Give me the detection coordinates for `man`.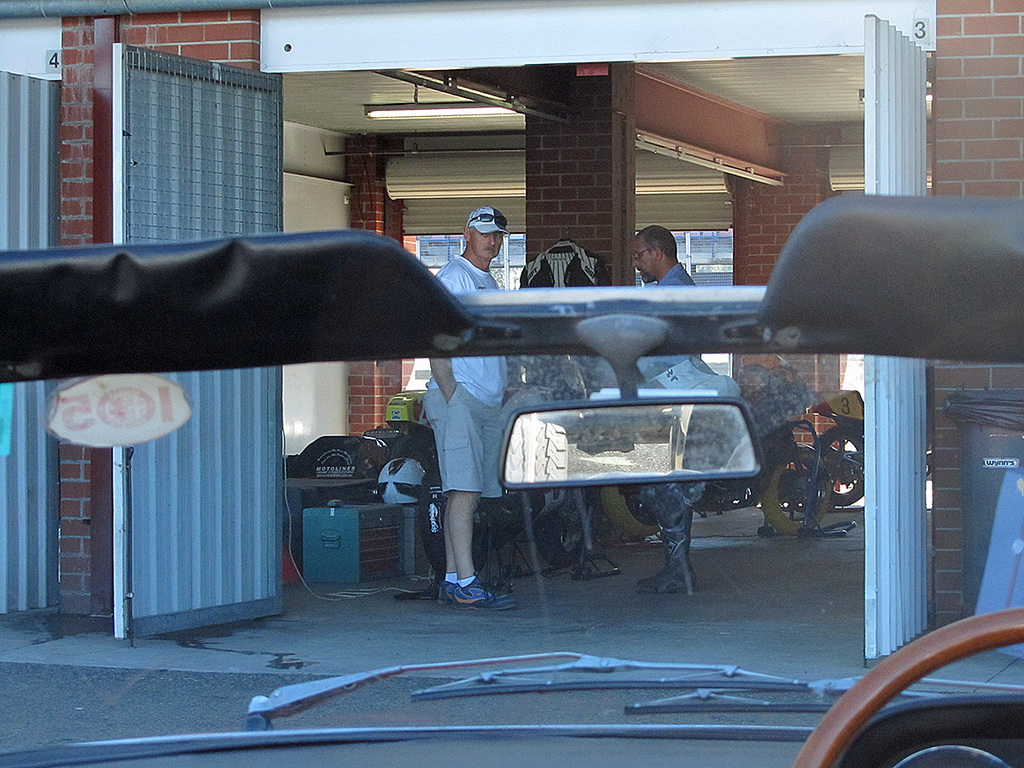
<box>604,227,709,599</box>.
